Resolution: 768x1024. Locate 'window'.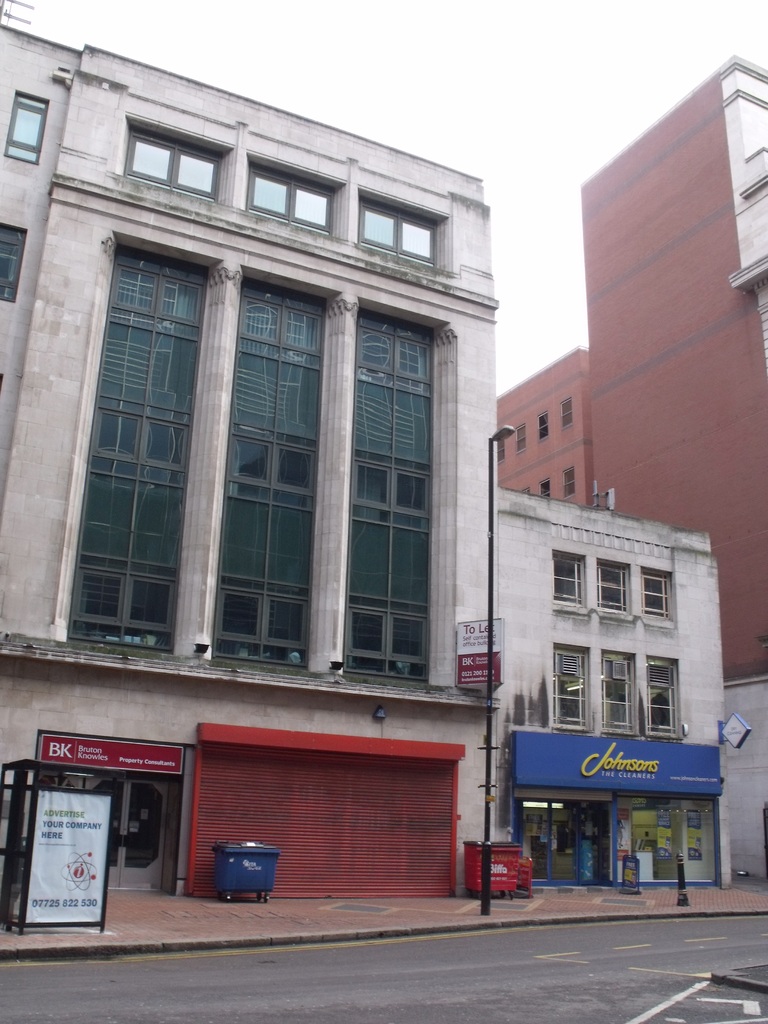
left=606, top=550, right=625, bottom=607.
